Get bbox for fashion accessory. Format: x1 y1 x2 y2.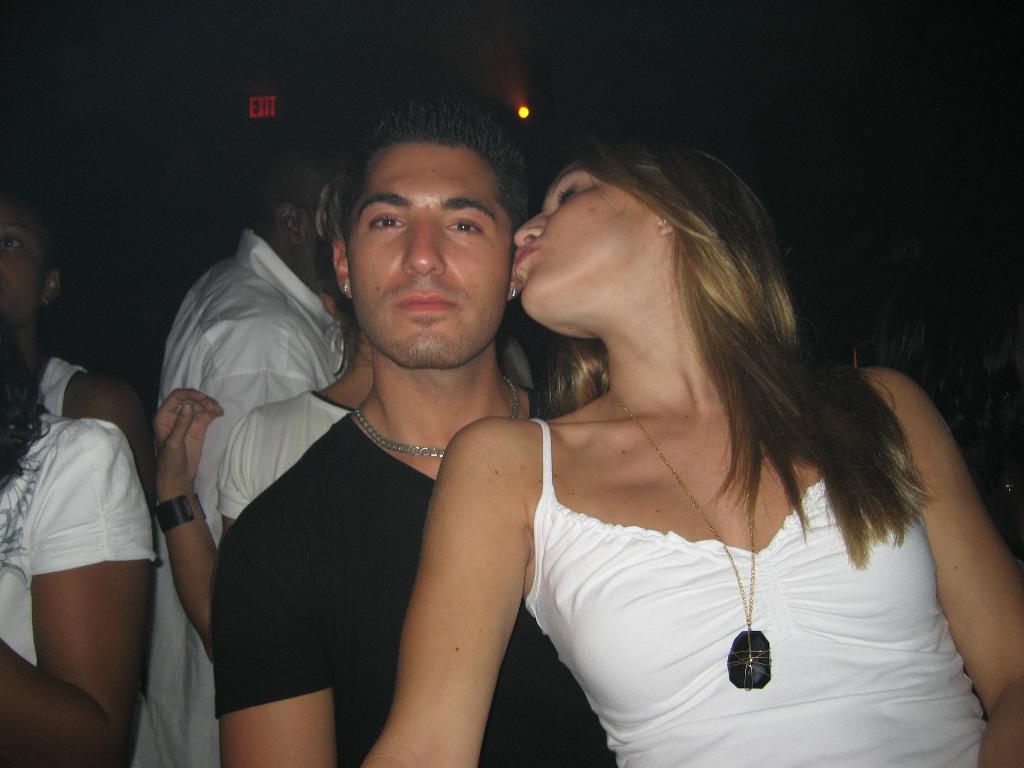
604 382 773 690.
